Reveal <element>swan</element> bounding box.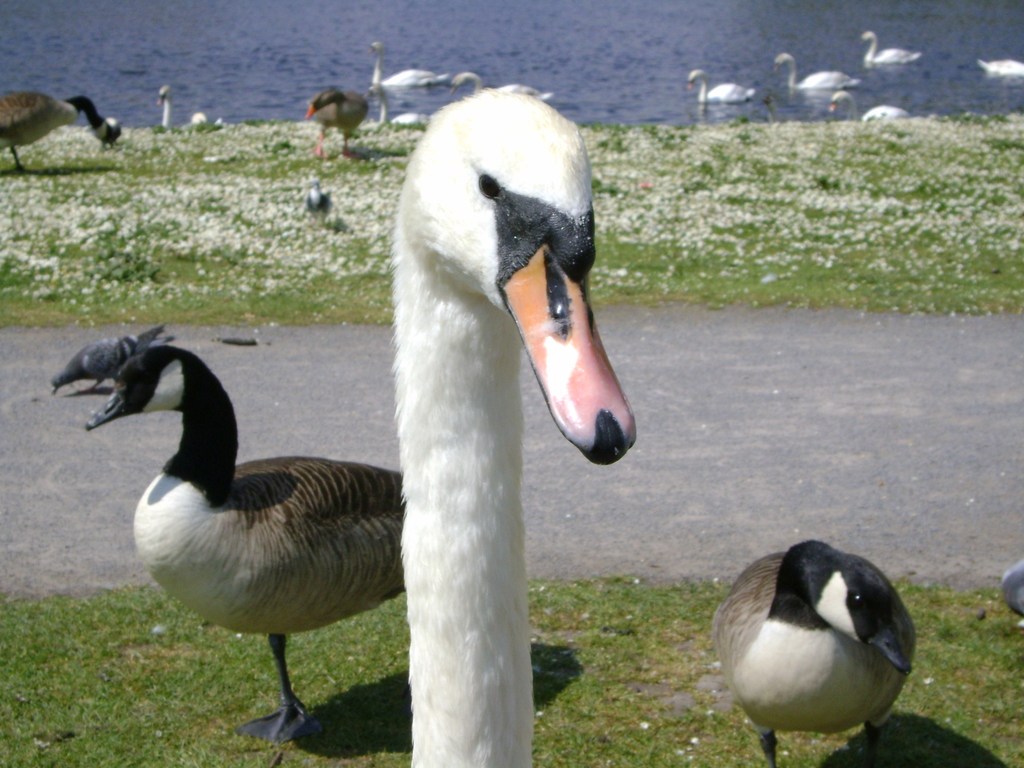
Revealed: select_region(328, 78, 647, 767).
